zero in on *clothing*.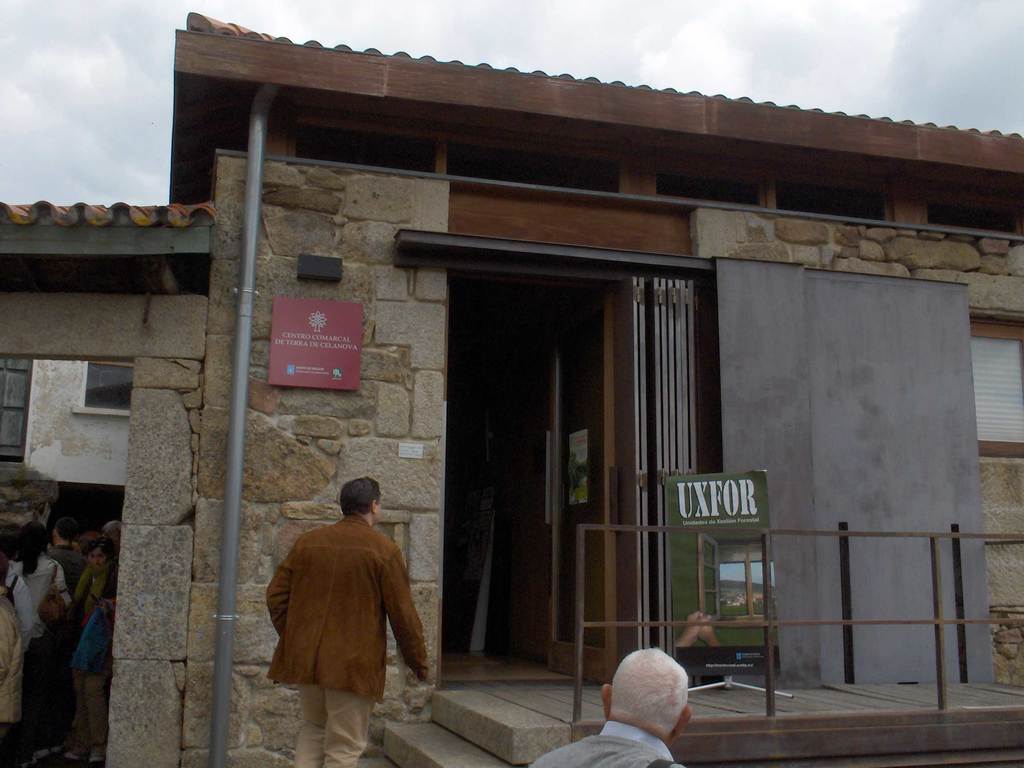
Zeroed in: <region>527, 723, 683, 767</region>.
